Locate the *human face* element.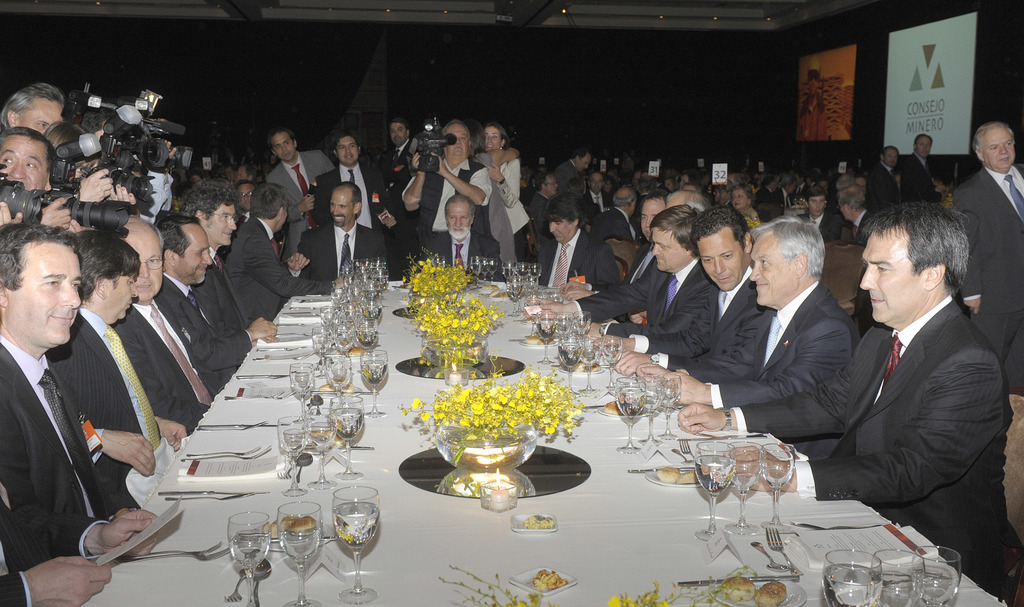
Element bbox: x1=916, y1=134, x2=931, y2=156.
